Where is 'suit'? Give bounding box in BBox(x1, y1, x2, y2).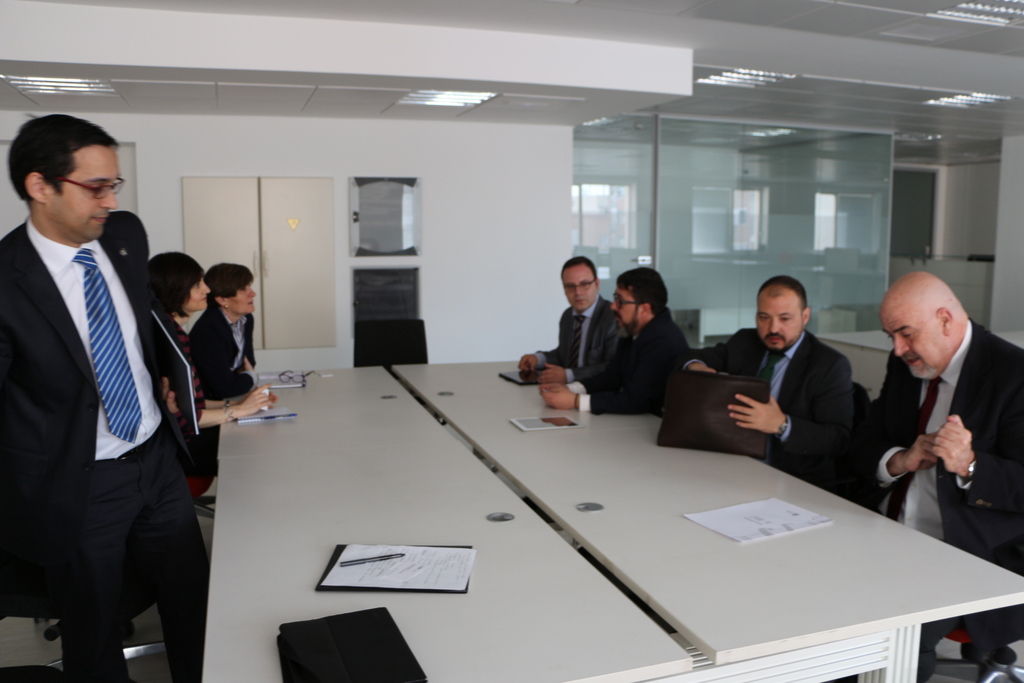
BBox(566, 308, 688, 416).
